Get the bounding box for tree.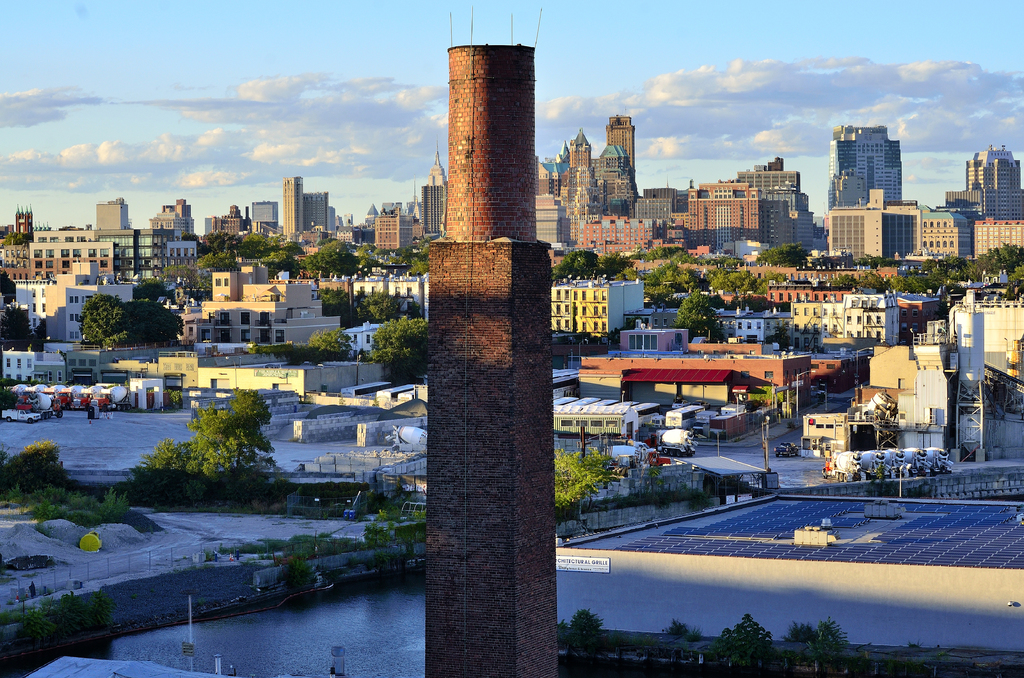
362, 508, 390, 548.
